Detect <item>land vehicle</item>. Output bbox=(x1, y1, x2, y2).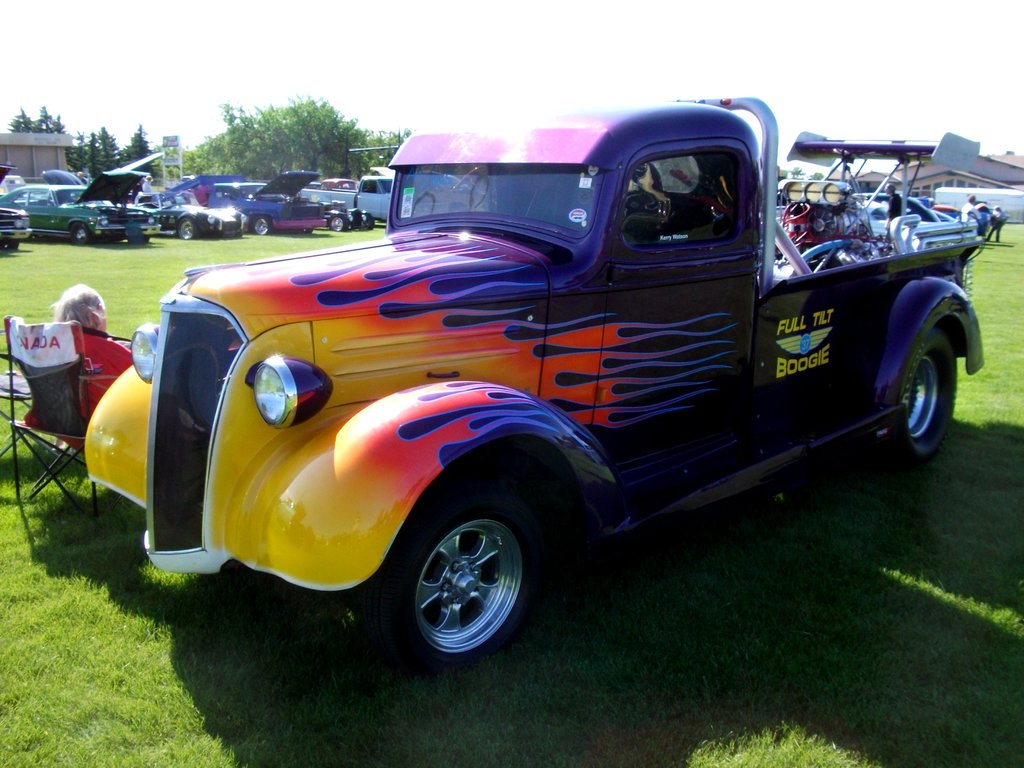
bbox=(323, 211, 370, 227).
